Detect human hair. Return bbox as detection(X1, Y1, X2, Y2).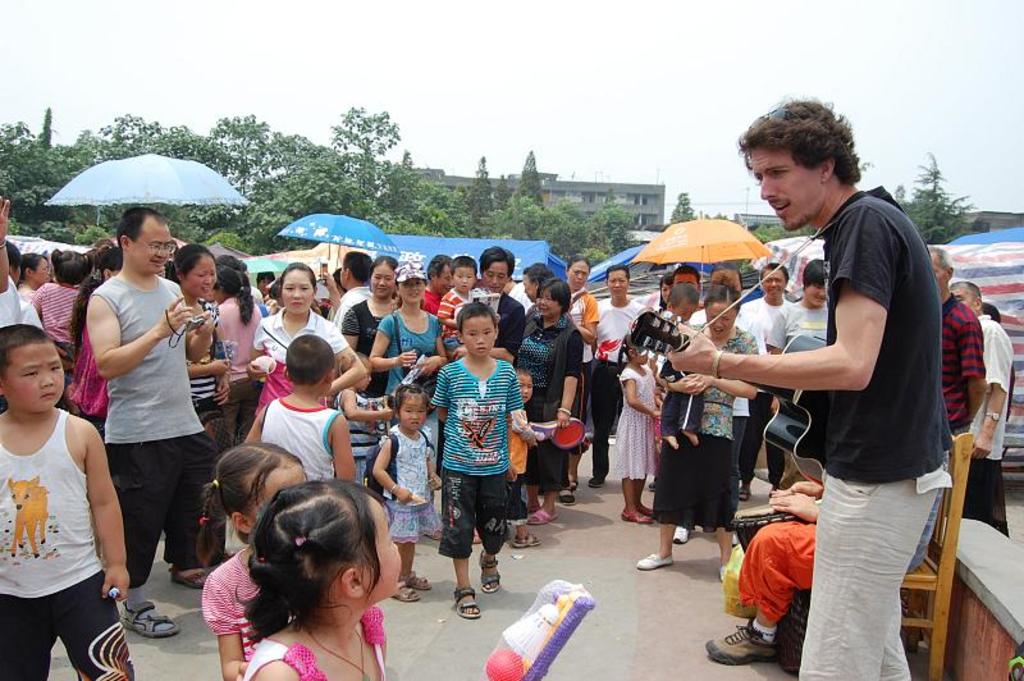
detection(672, 279, 704, 312).
